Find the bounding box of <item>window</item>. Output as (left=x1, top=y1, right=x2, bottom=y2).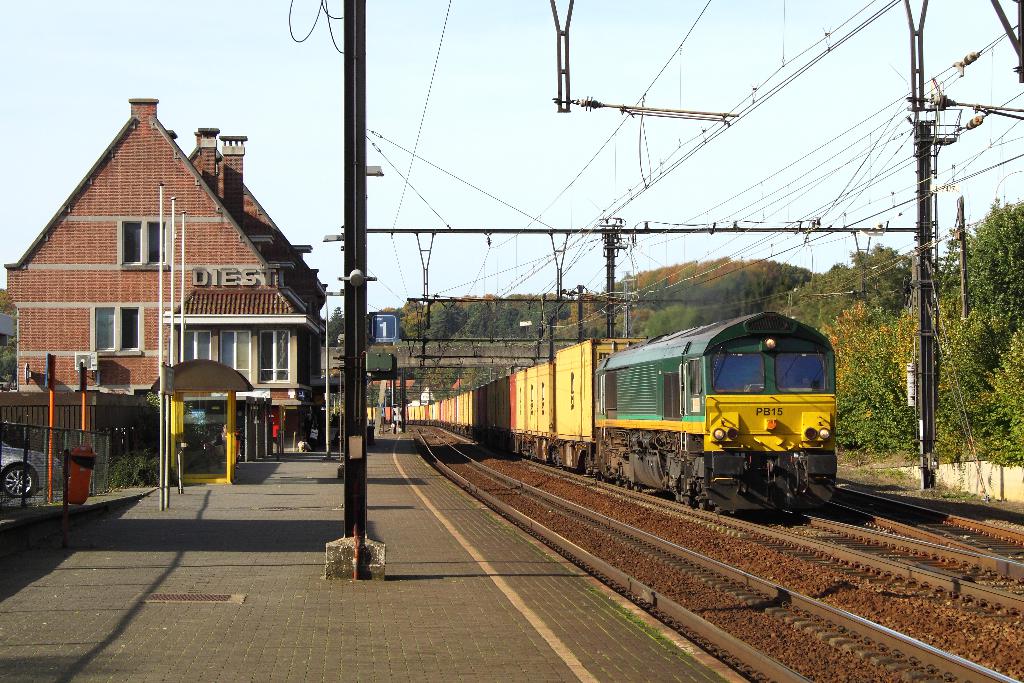
(left=219, top=329, right=252, bottom=383).
